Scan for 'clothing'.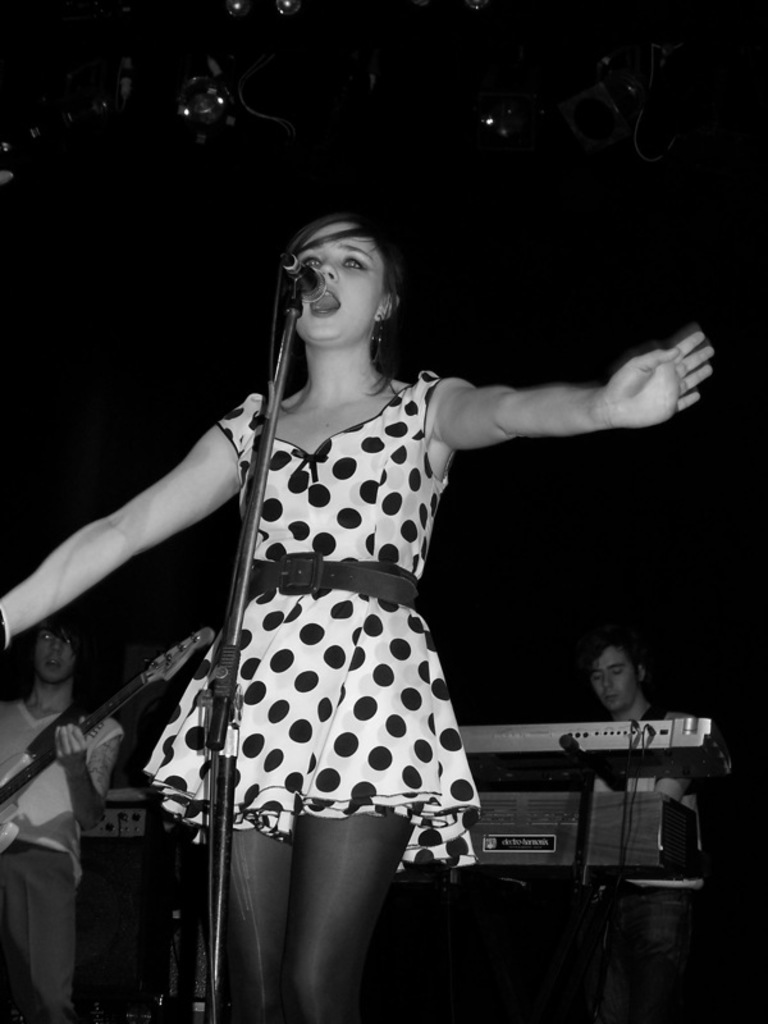
Scan result: 142:369:481:1023.
